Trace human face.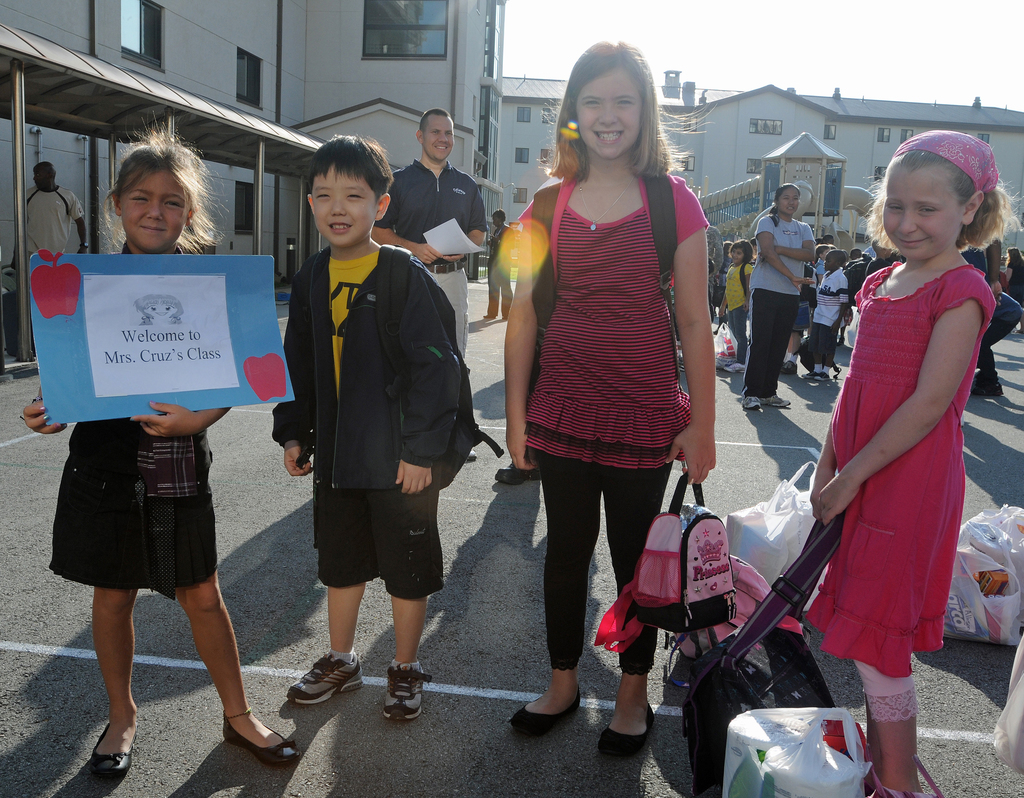
Traced to <region>428, 112, 456, 163</region>.
